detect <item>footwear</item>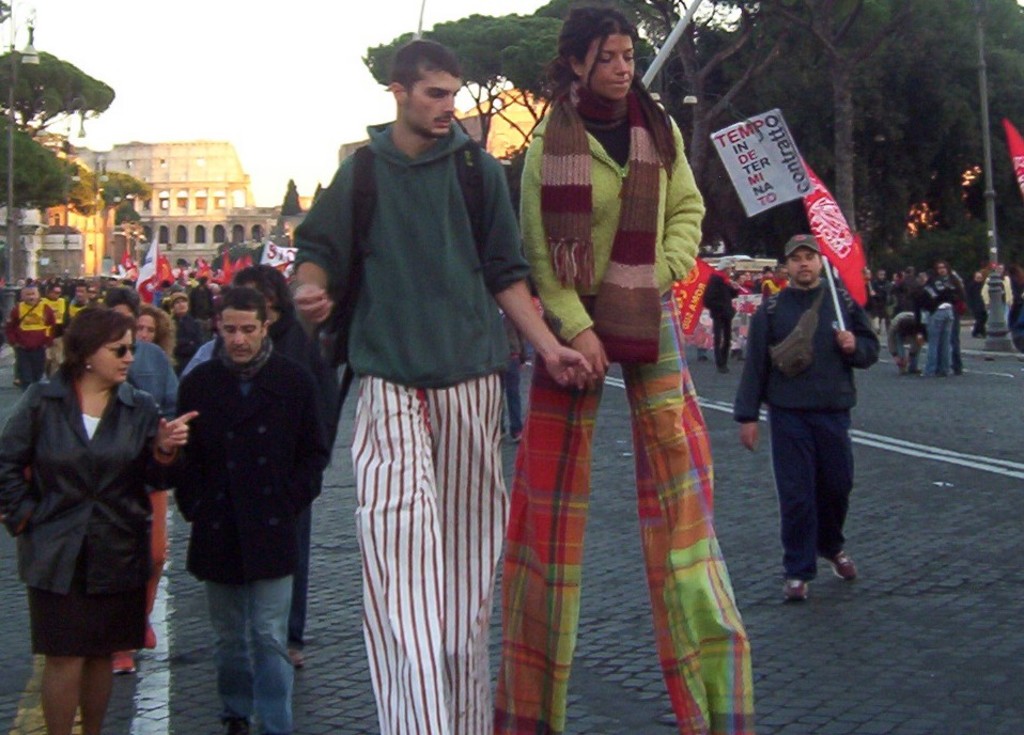
box=[111, 650, 137, 681]
